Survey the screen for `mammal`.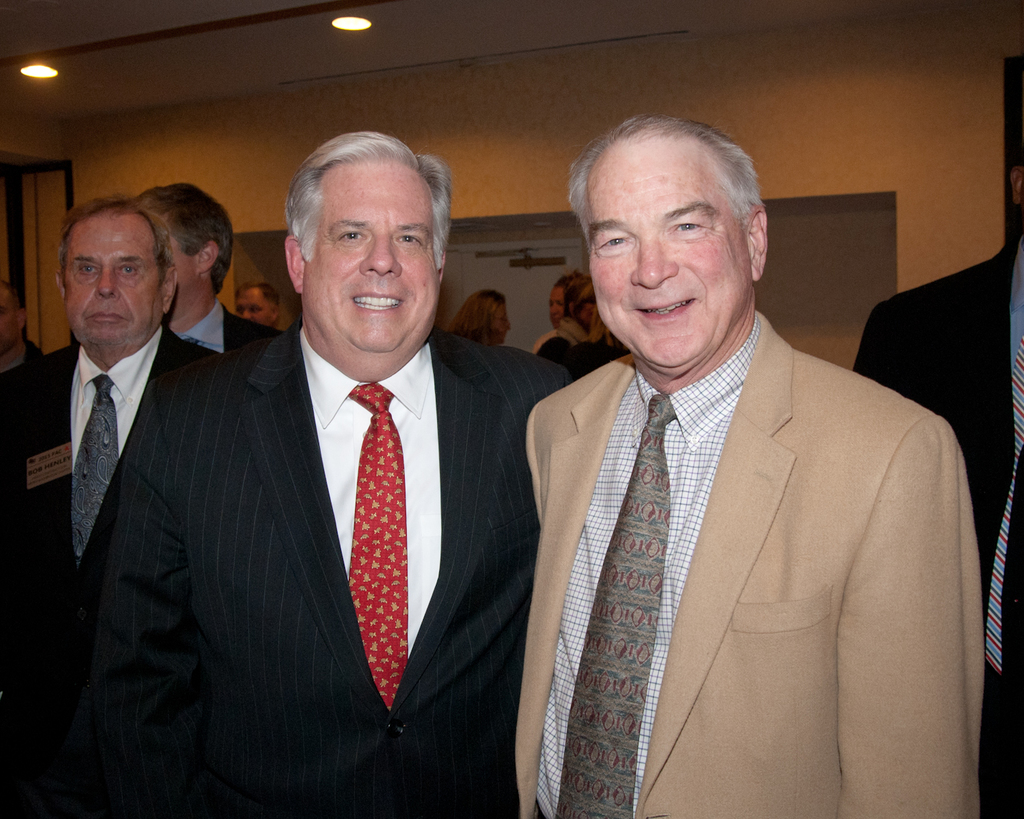
Survey found: {"left": 95, "top": 157, "right": 543, "bottom": 818}.
